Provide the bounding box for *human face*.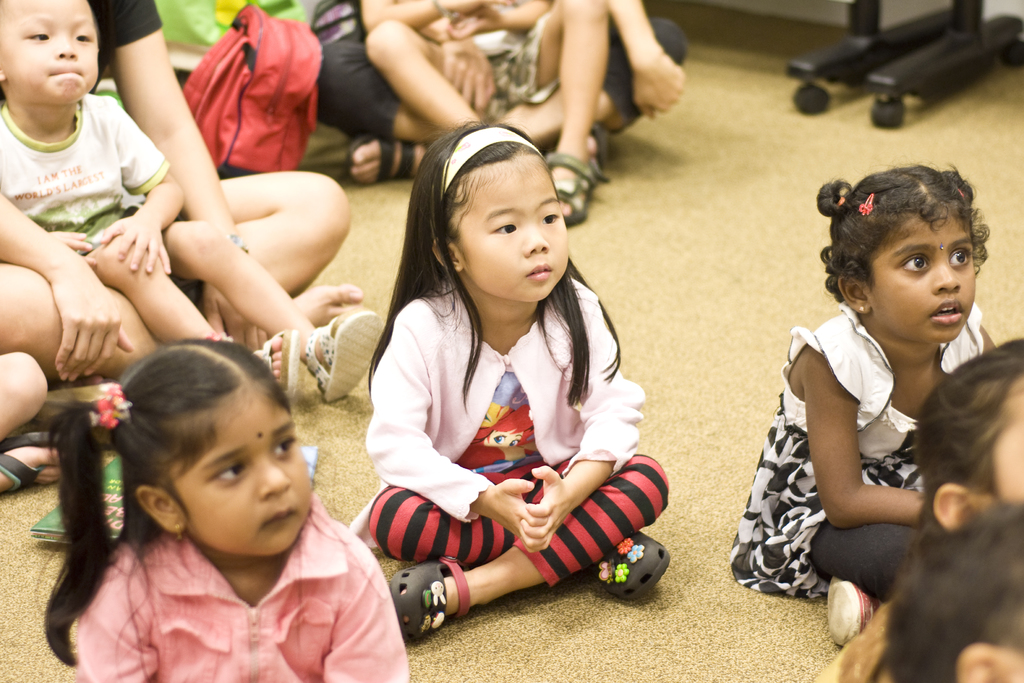
(172, 391, 312, 552).
